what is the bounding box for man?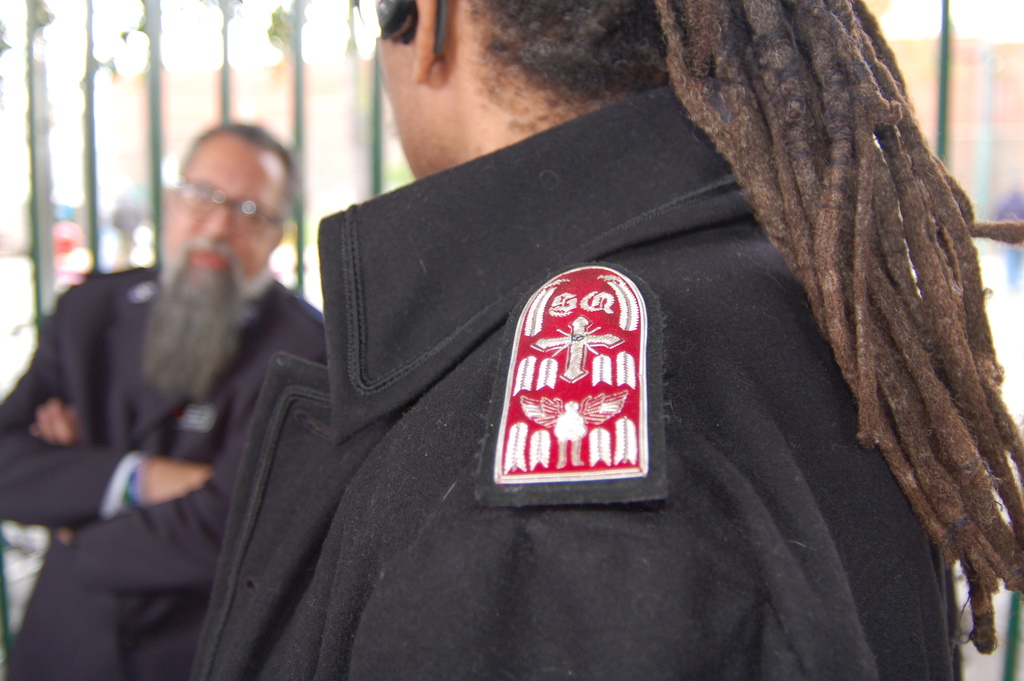
{"x1": 202, "y1": 0, "x2": 1023, "y2": 680}.
